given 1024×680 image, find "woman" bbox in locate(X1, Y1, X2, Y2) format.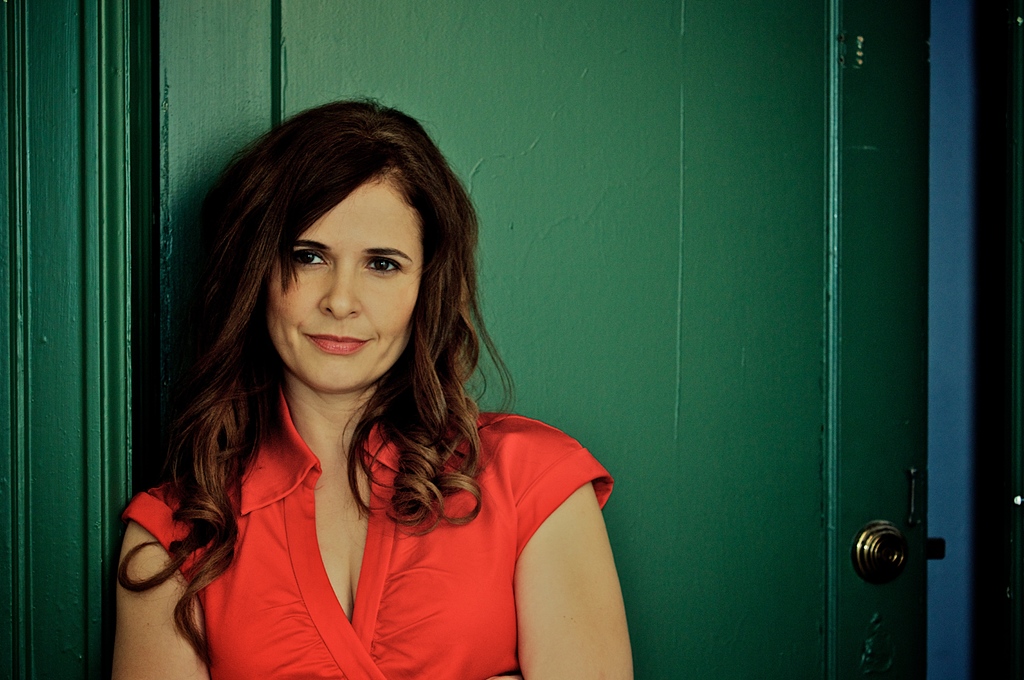
locate(118, 108, 646, 676).
